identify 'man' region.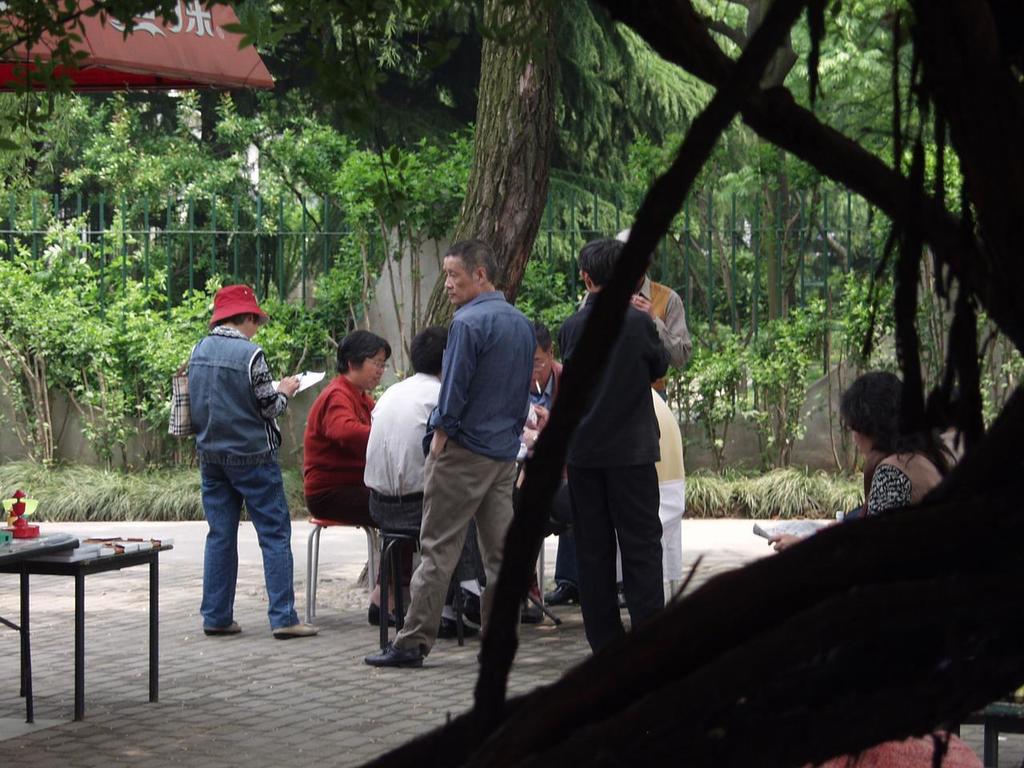
Region: <box>924,382,988,474</box>.
